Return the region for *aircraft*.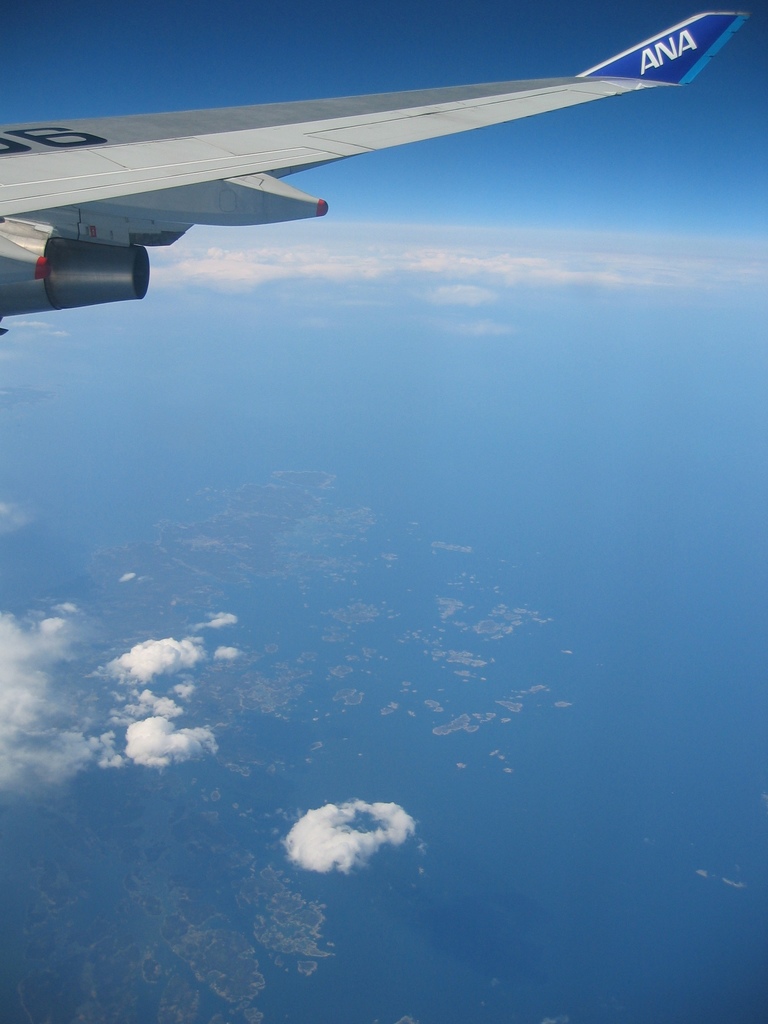
x1=26 y1=47 x2=671 y2=301.
